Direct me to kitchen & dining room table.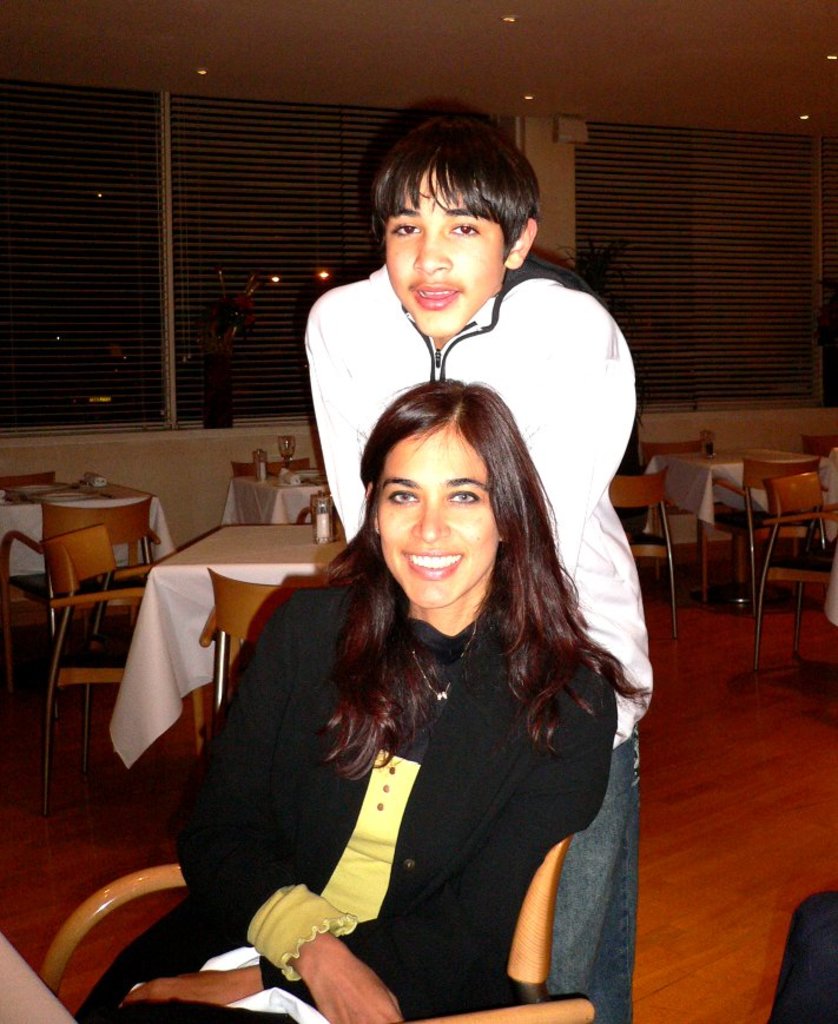
Direction: 639 429 836 614.
